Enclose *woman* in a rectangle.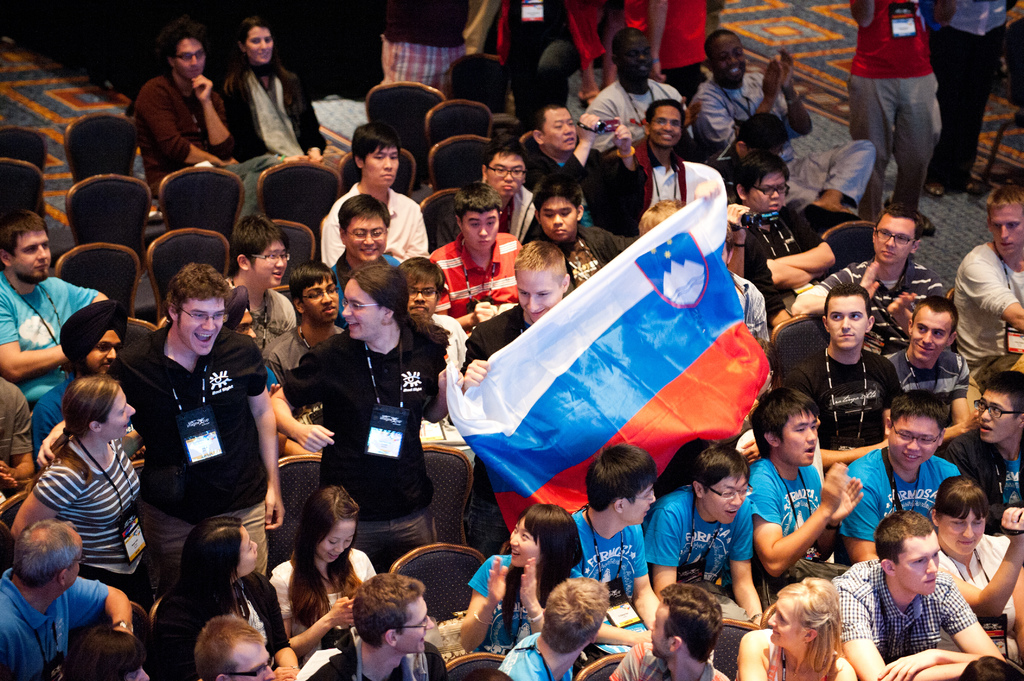
<region>141, 515, 302, 680</region>.
